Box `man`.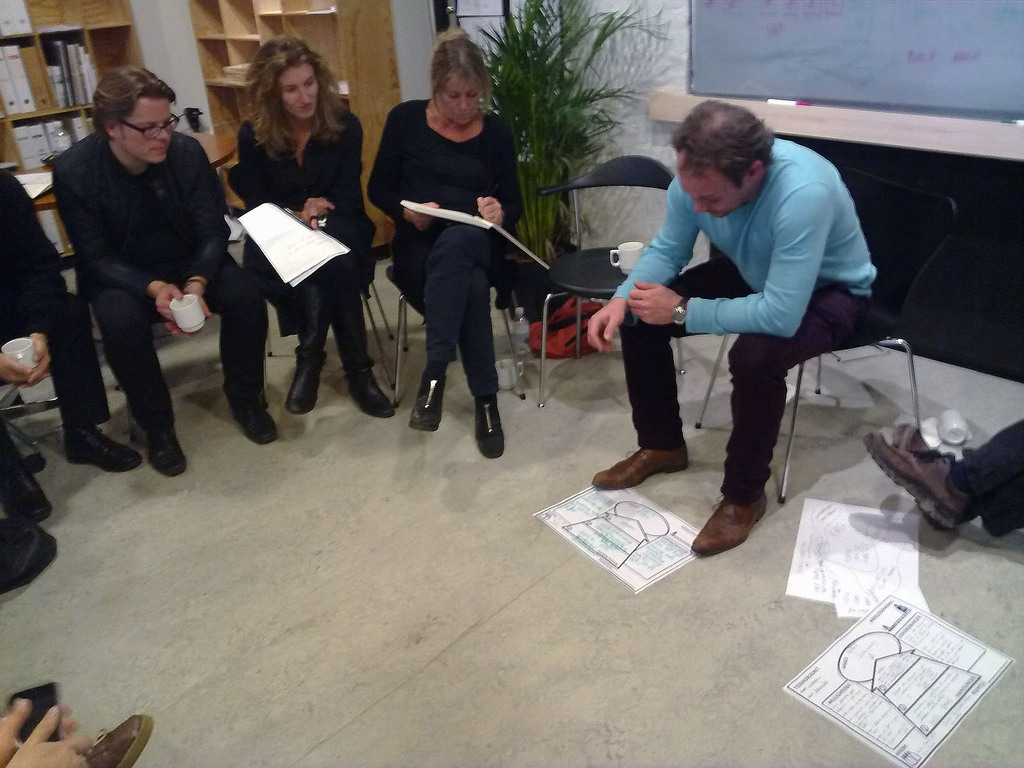
pyautogui.locateOnScreen(586, 108, 879, 515).
